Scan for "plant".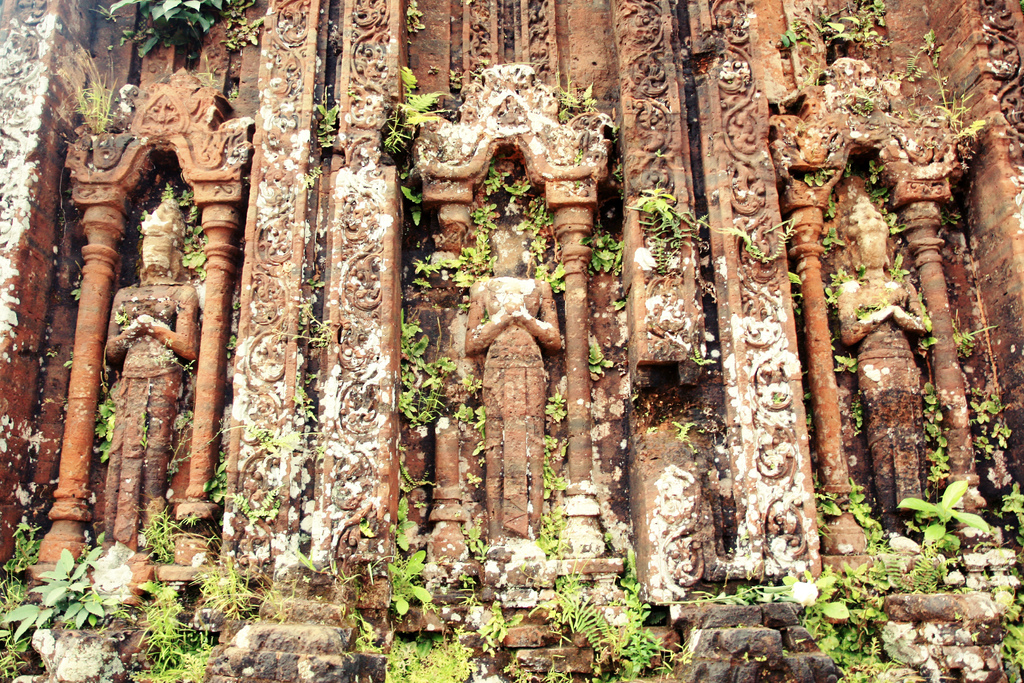
Scan result: x1=315 y1=101 x2=342 y2=148.
